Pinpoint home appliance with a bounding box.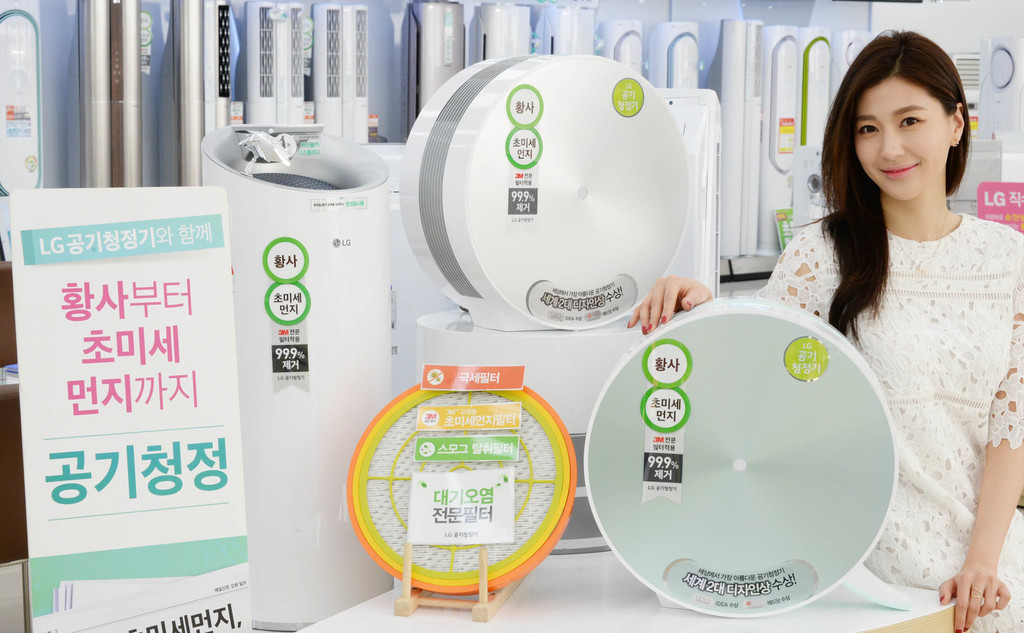
crop(595, 15, 649, 90).
